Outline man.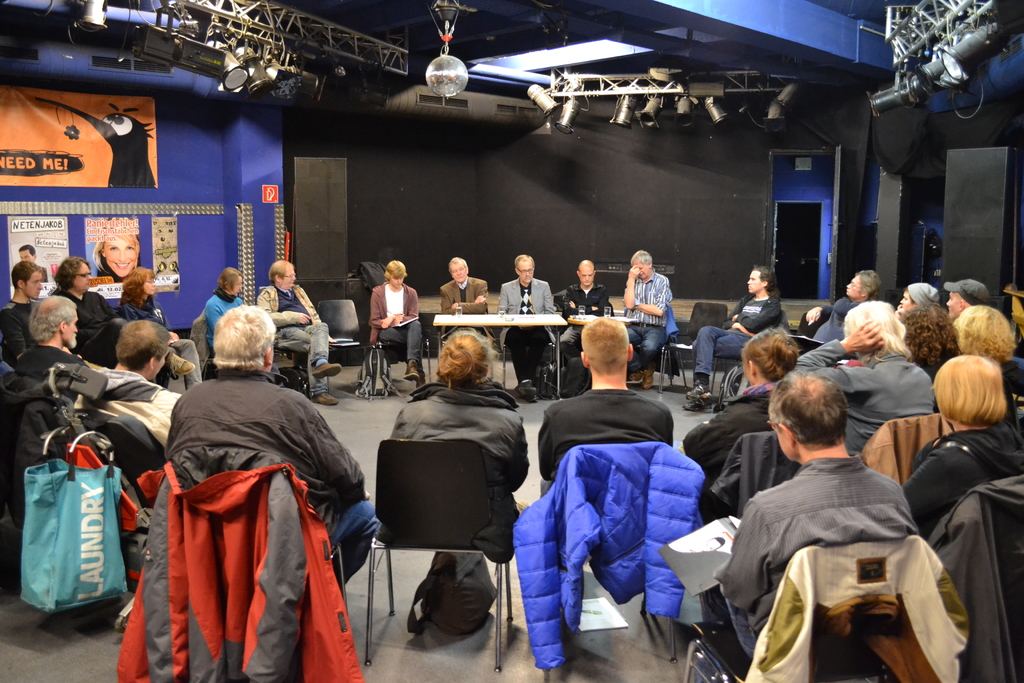
Outline: BBox(168, 305, 380, 595).
